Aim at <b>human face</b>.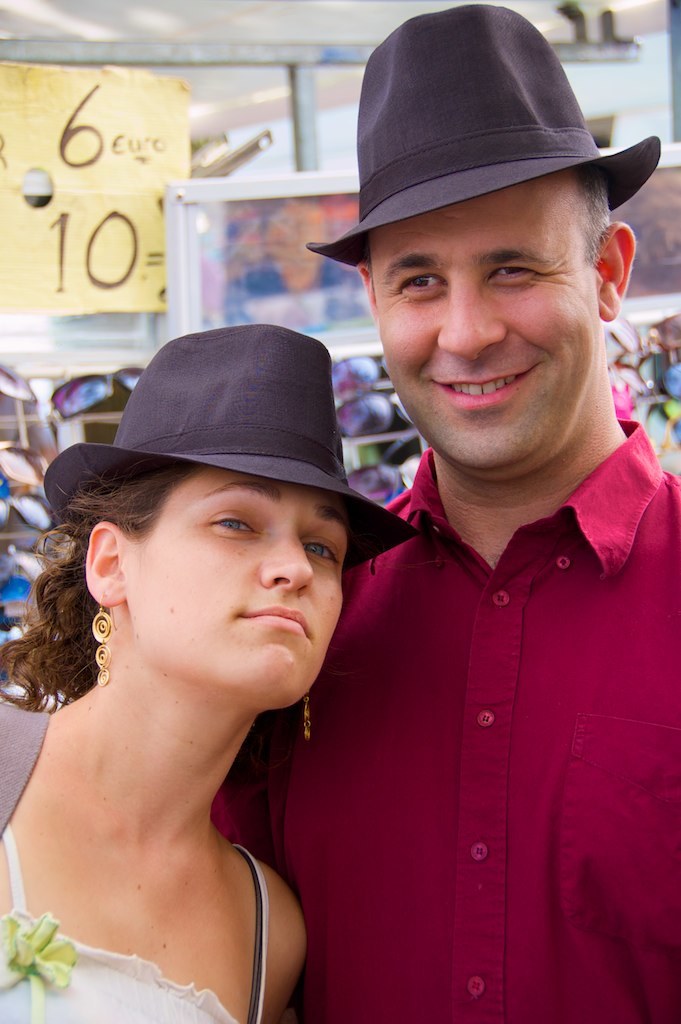
Aimed at rect(370, 178, 593, 472).
